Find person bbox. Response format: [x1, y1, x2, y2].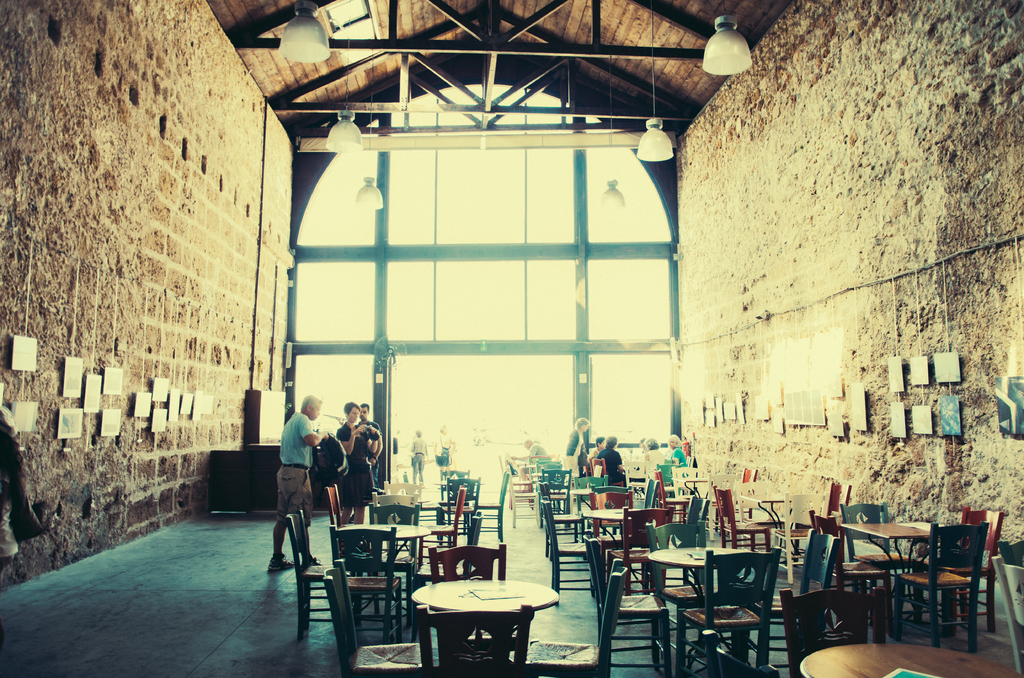
[564, 418, 592, 480].
